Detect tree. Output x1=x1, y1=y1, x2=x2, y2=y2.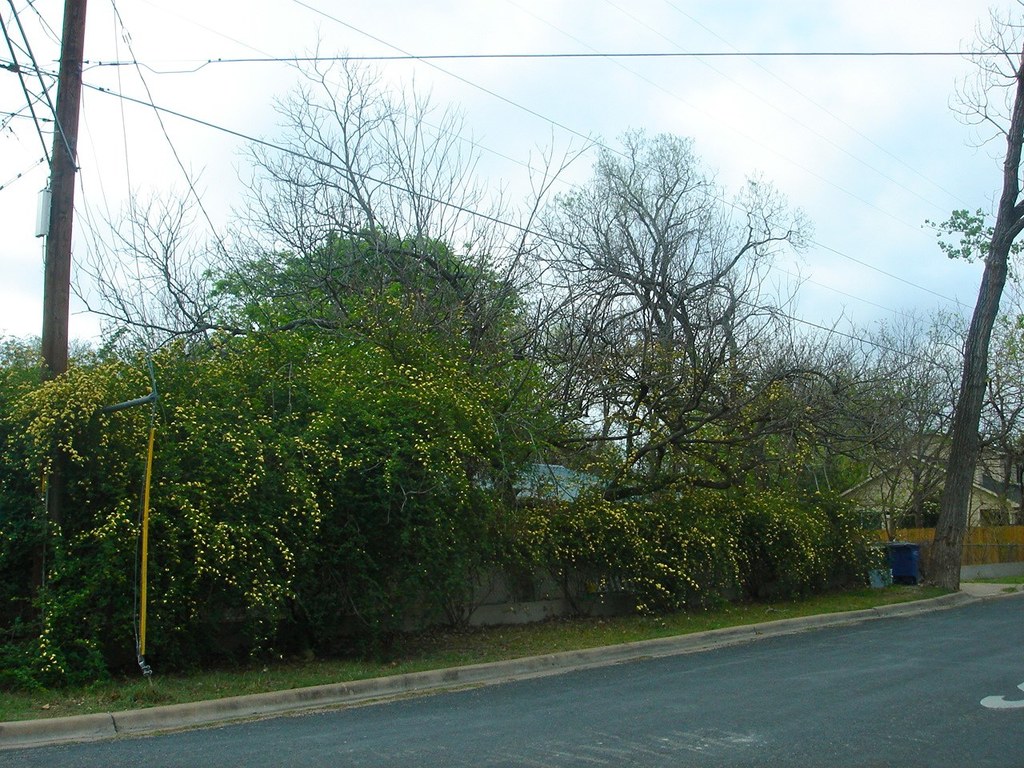
x1=926, y1=202, x2=1023, y2=290.
